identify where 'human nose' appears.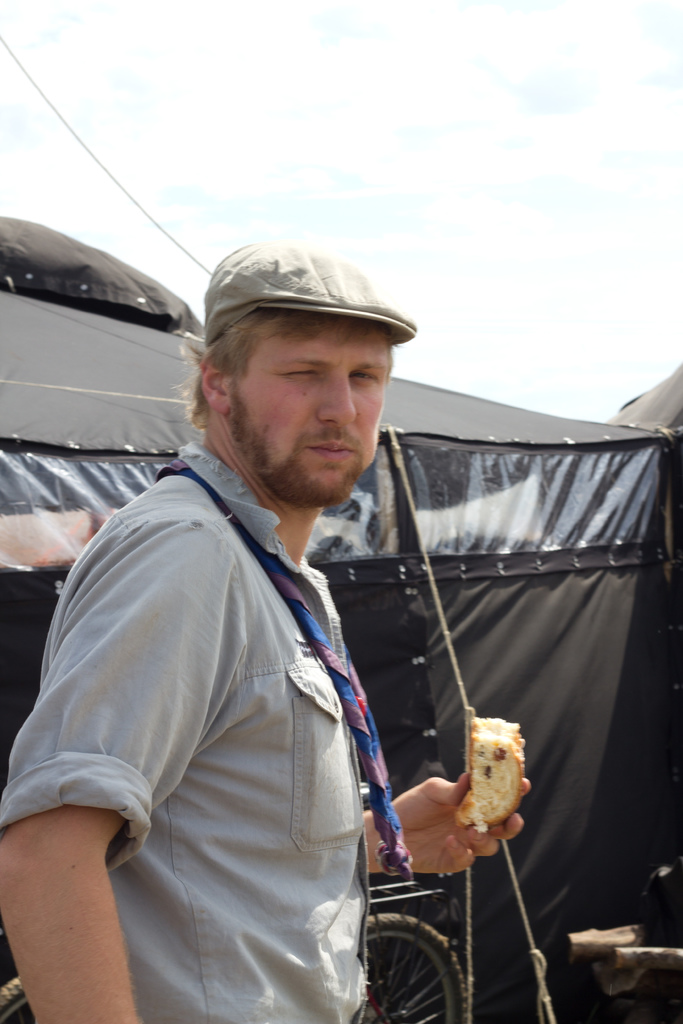
Appears at l=315, t=375, r=356, b=428.
